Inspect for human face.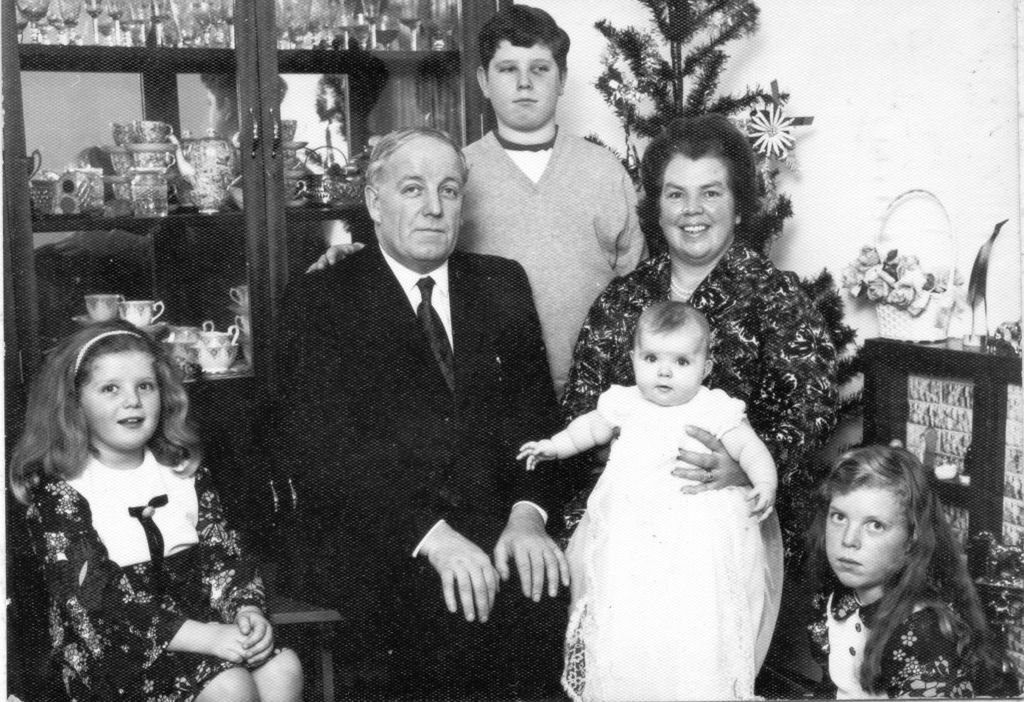
Inspection: bbox=[377, 149, 462, 265].
